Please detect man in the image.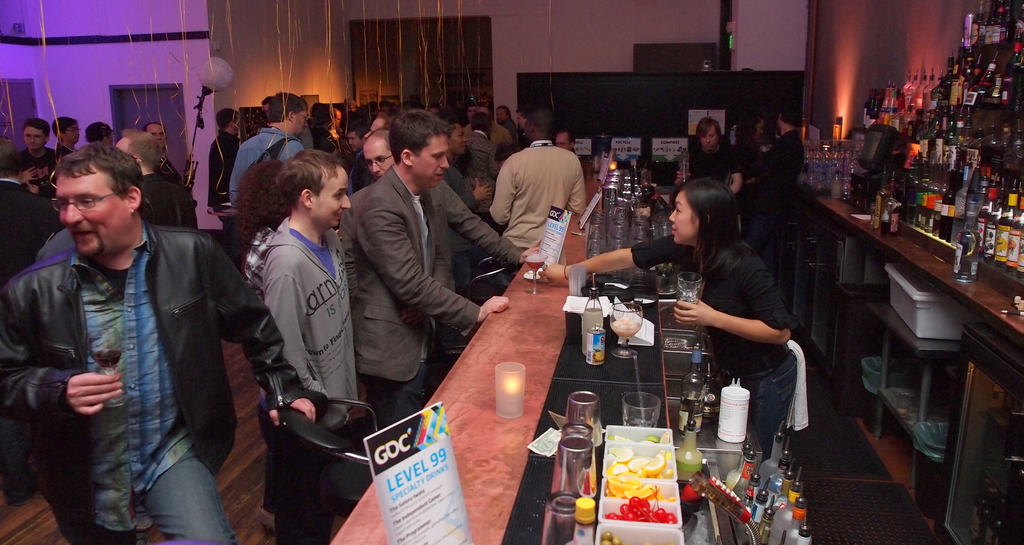
box(672, 117, 742, 197).
